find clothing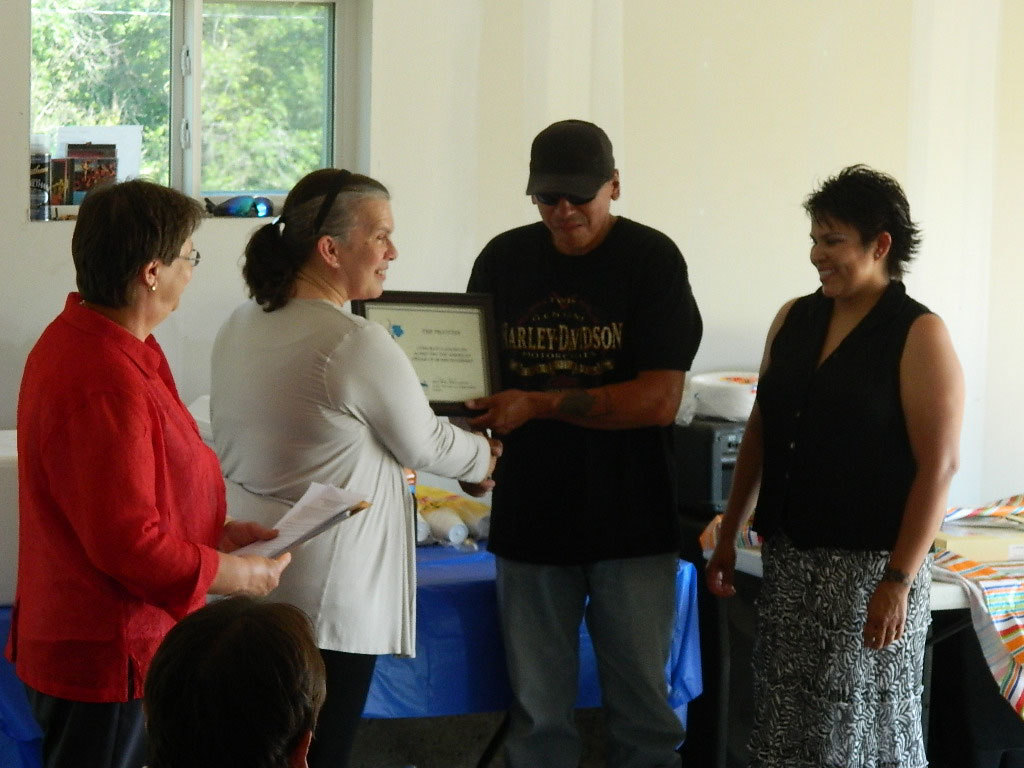
760, 284, 914, 552
